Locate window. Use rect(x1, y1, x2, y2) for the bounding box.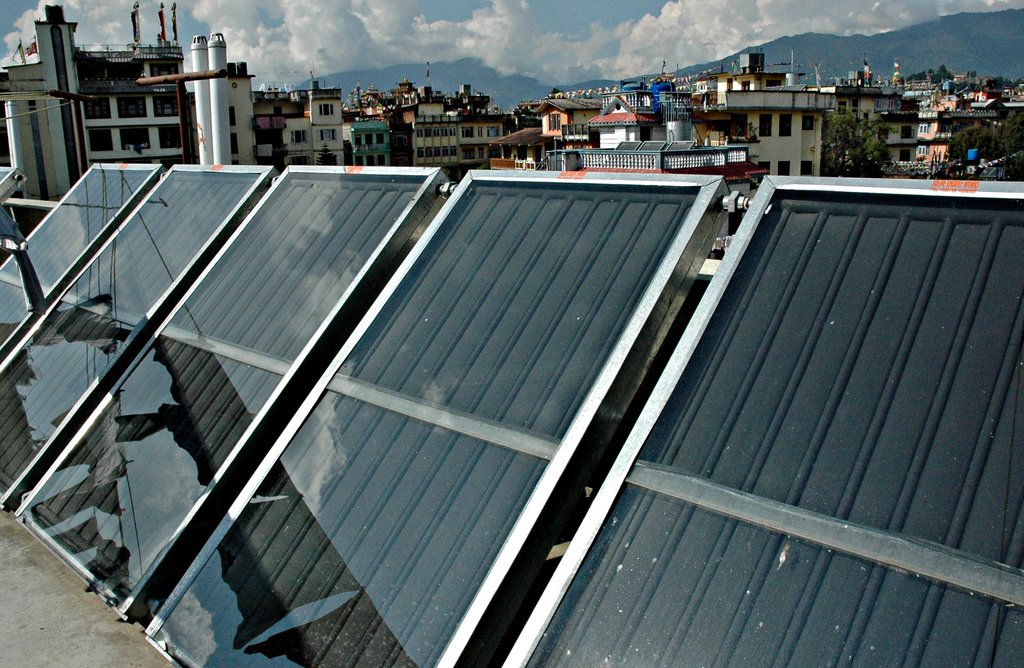
rect(152, 96, 178, 118).
